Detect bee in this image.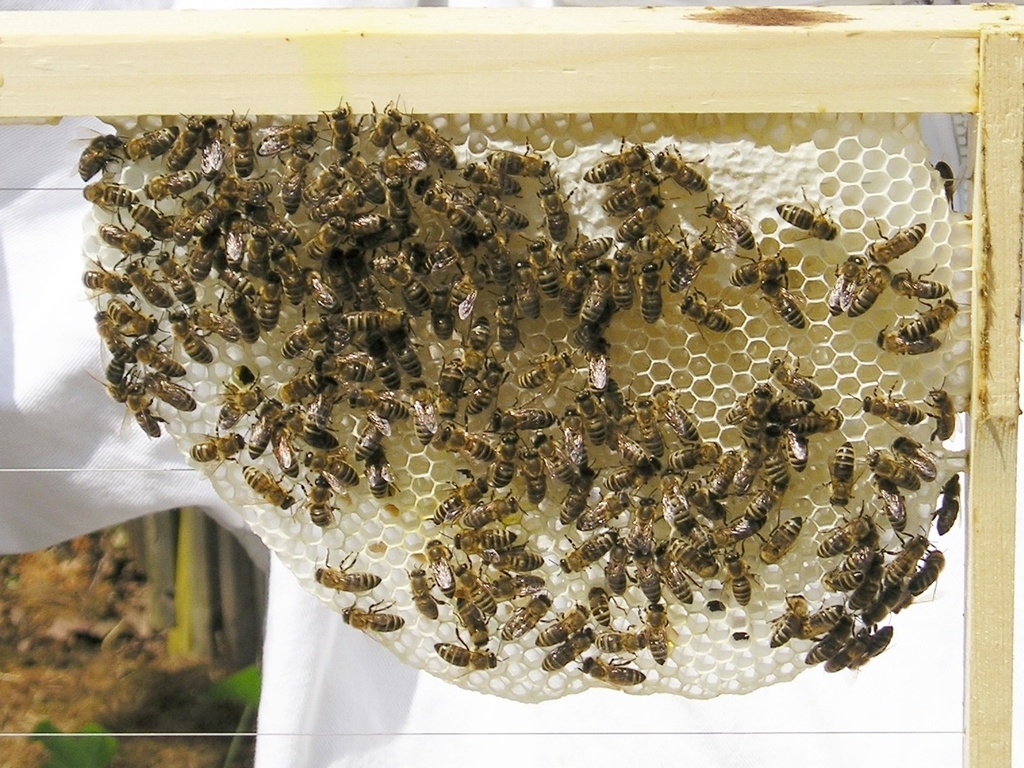
Detection: [821,437,871,513].
